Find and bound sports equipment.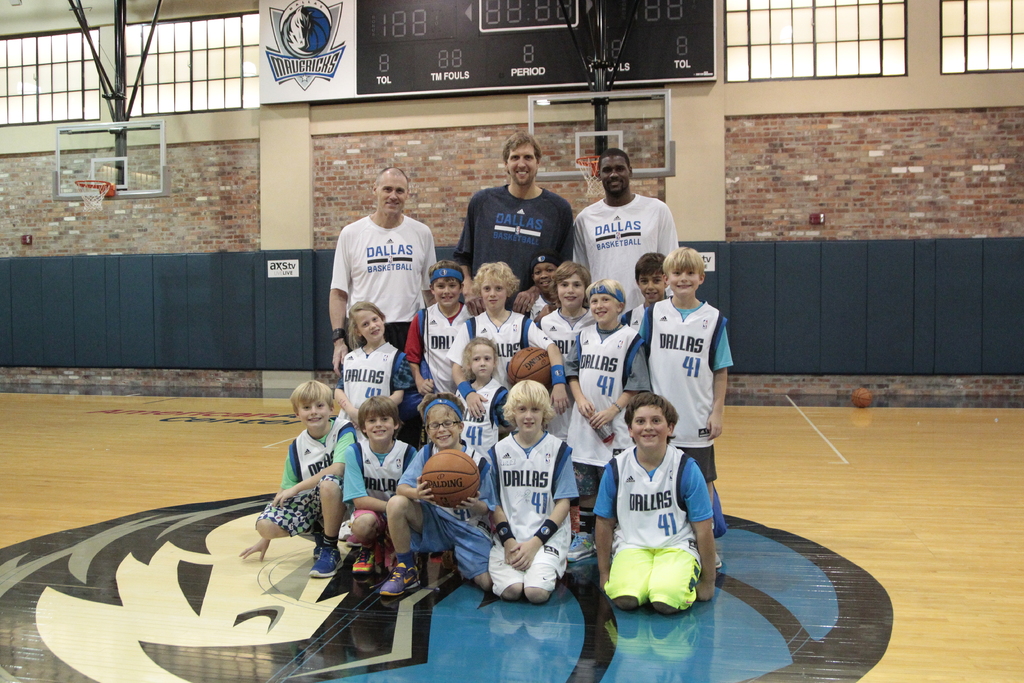
Bound: (508,346,552,387).
